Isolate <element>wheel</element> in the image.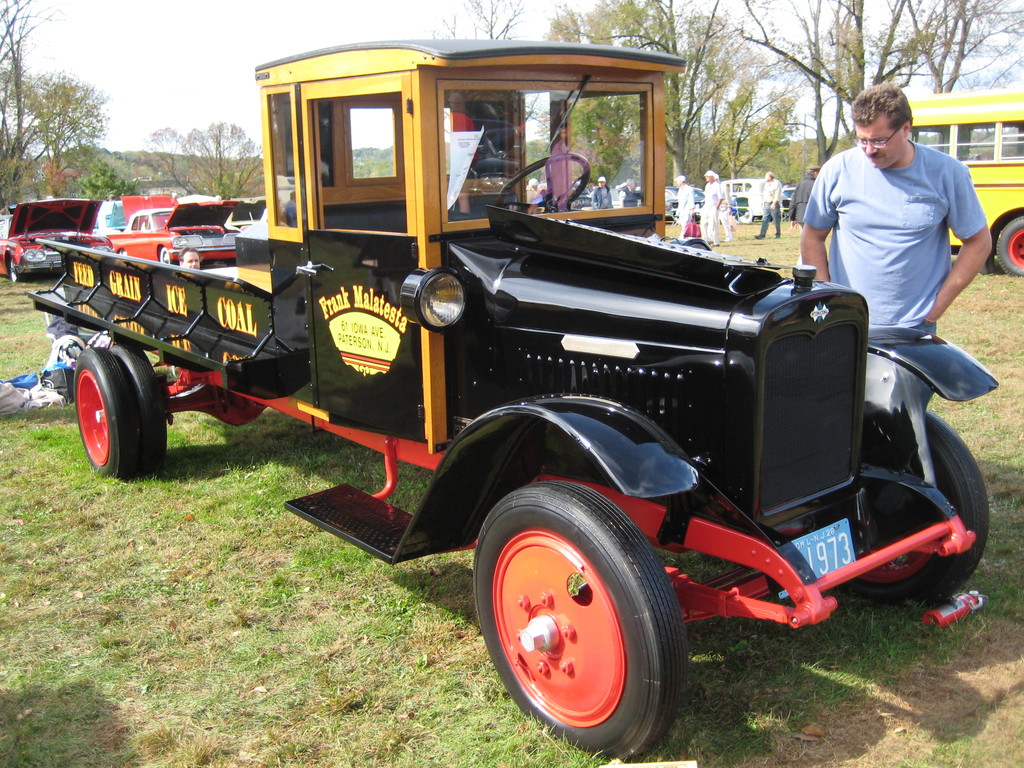
Isolated region: (left=117, top=247, right=128, bottom=255).
